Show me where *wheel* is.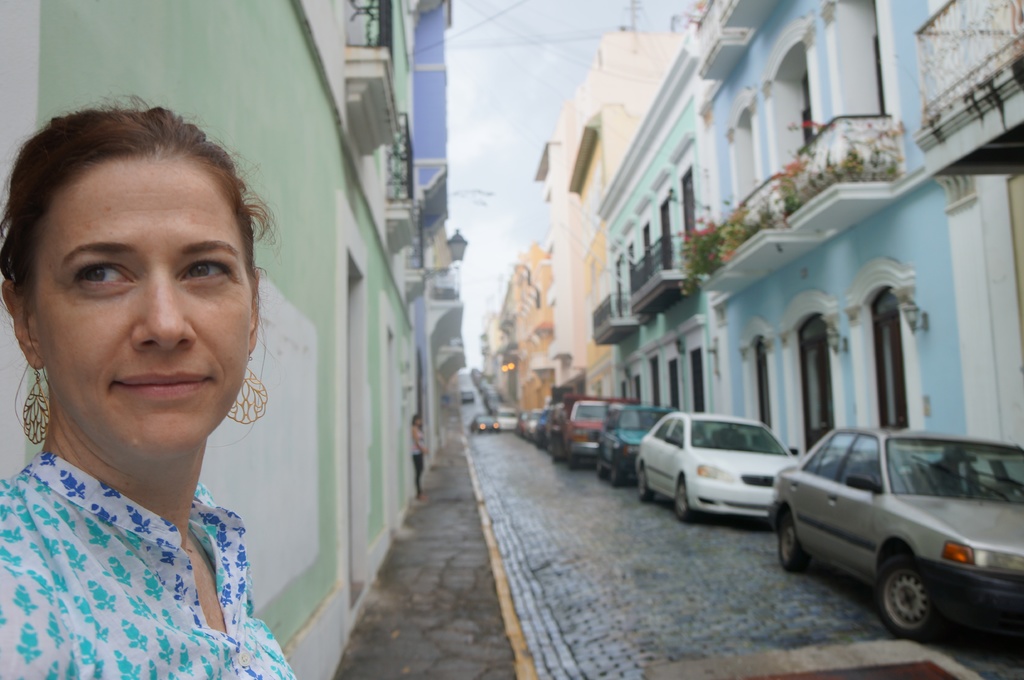
*wheel* is at Rect(674, 480, 692, 519).
